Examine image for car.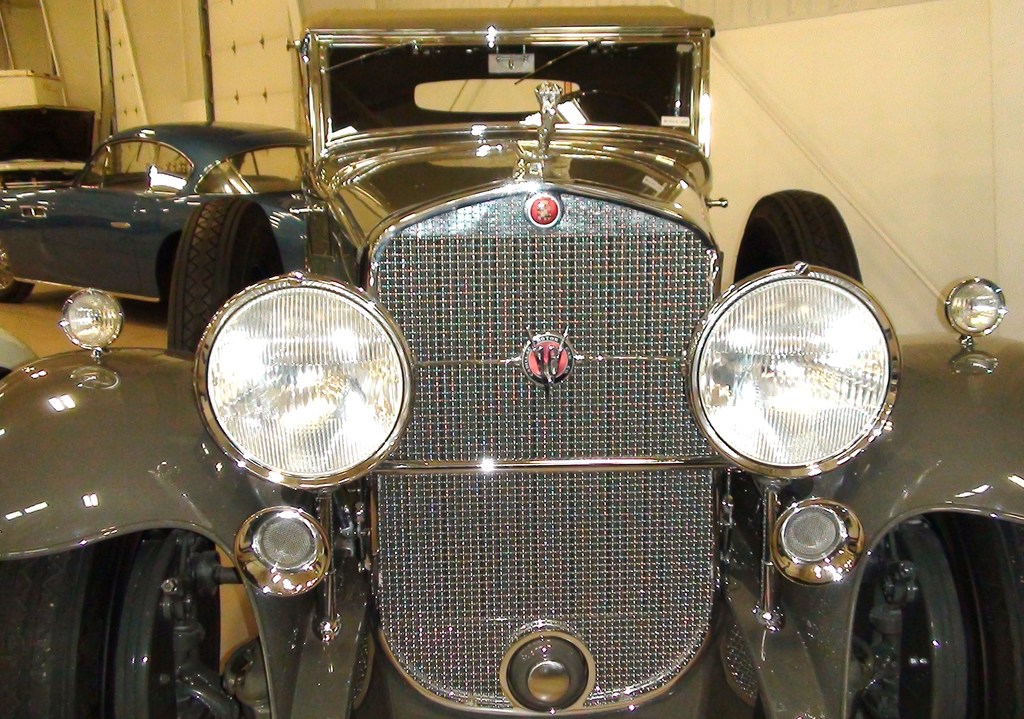
Examination result: <bbox>1, 2, 1023, 718</bbox>.
